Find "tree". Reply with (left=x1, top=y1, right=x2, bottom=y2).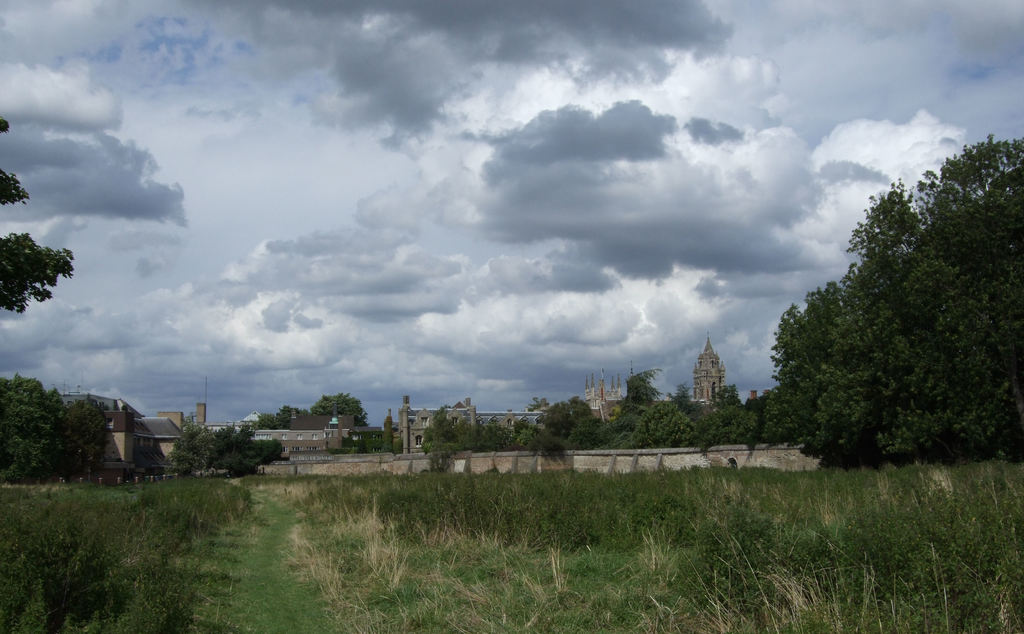
(left=210, top=418, right=287, bottom=476).
